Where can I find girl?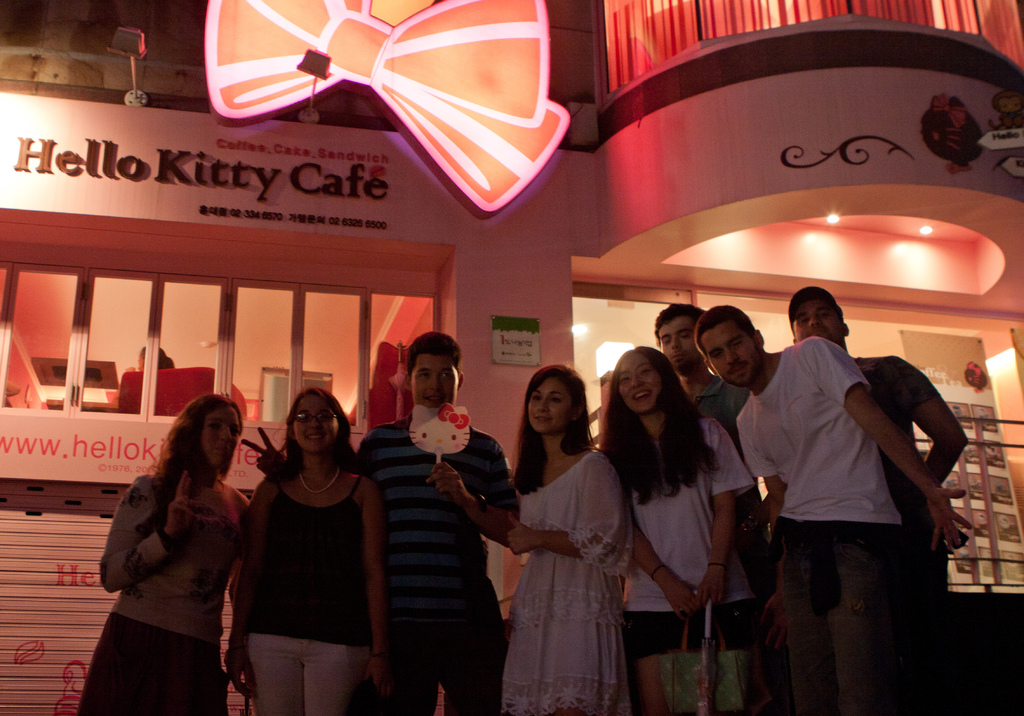
You can find it at x1=221 y1=384 x2=391 y2=715.
